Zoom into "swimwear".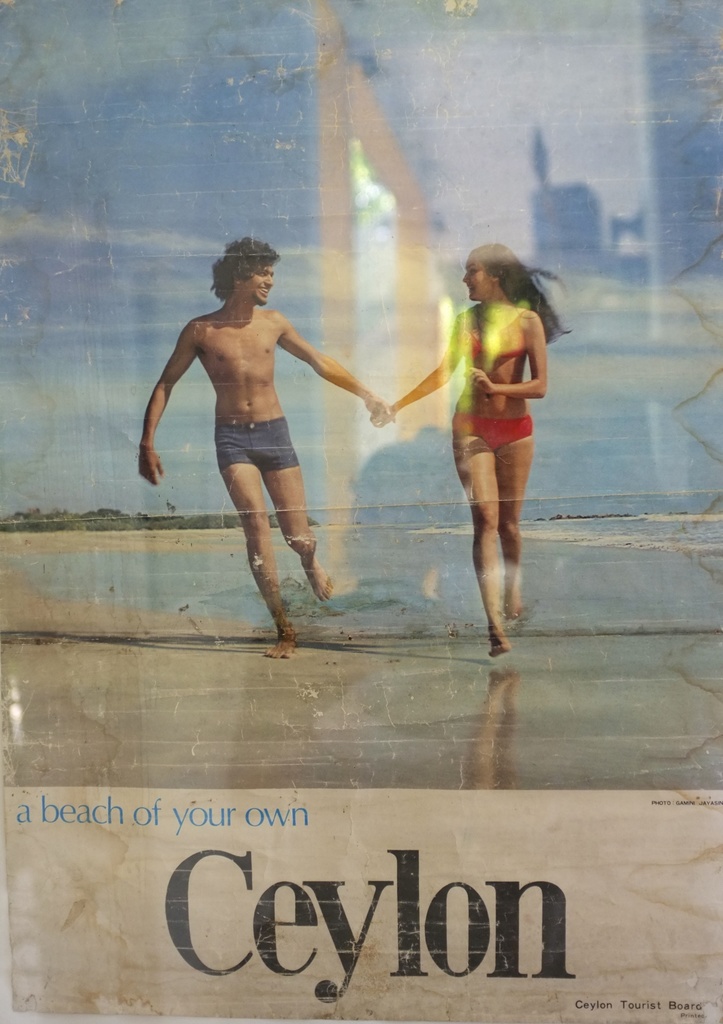
Zoom target: (453,412,532,451).
